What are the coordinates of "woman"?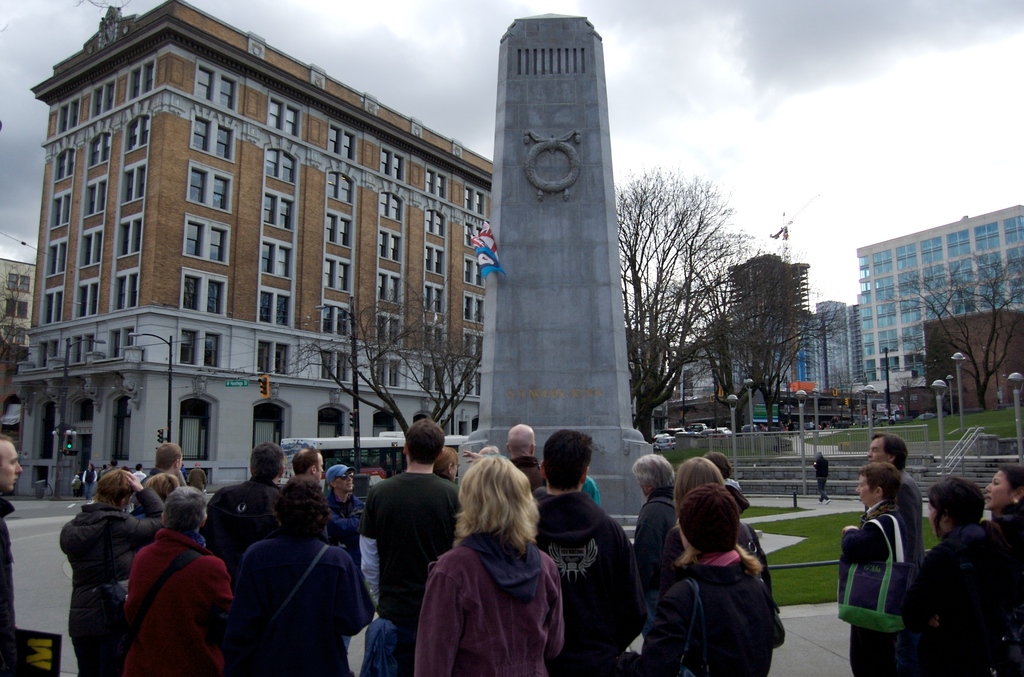
(228, 474, 371, 676).
